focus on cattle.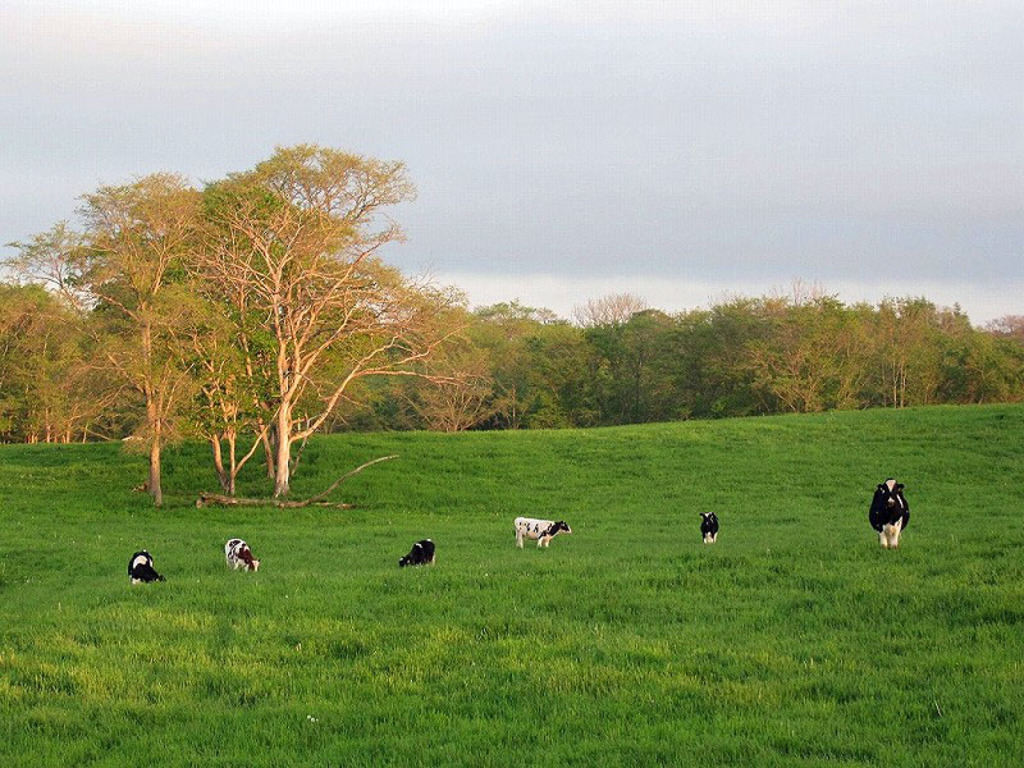
Focused at box=[699, 511, 719, 545].
